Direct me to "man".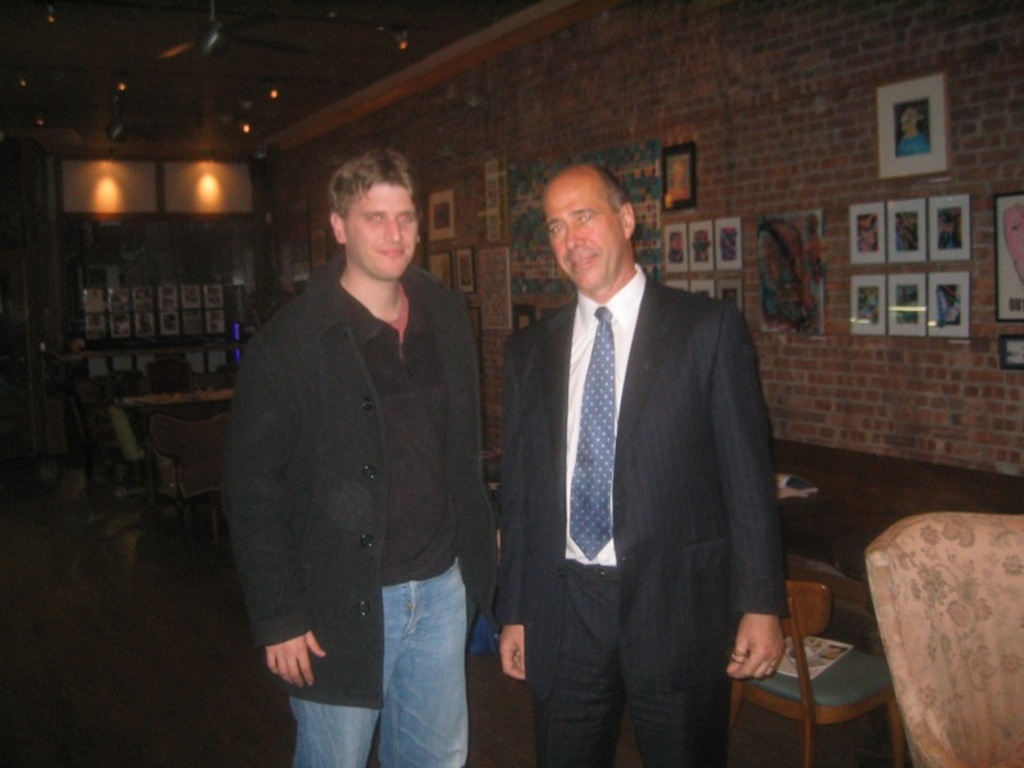
Direction: rect(219, 143, 495, 767).
